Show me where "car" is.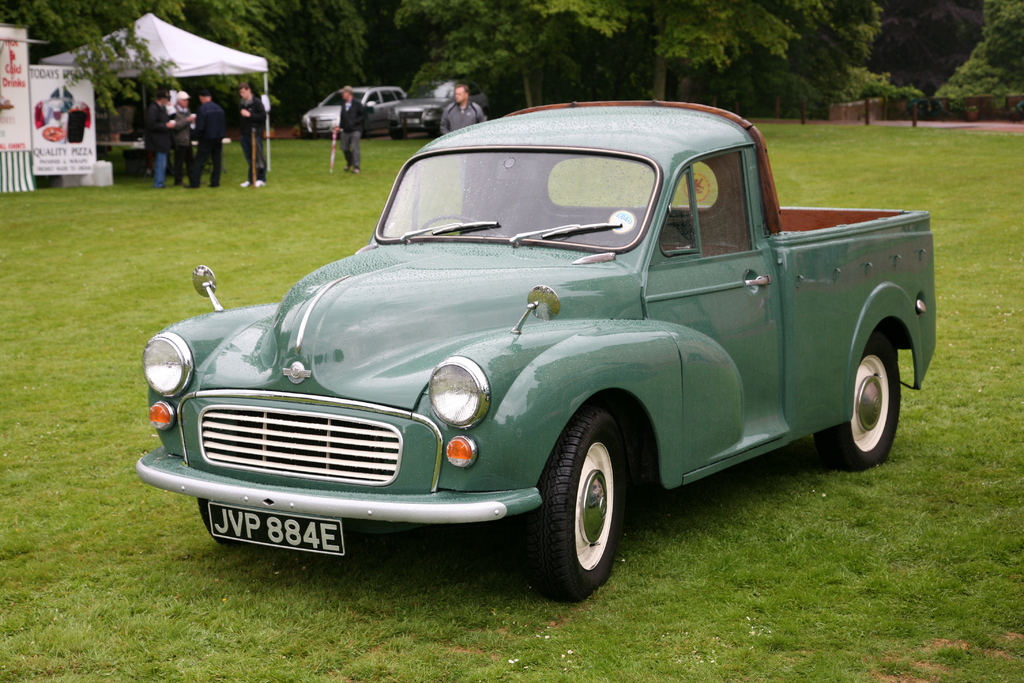
"car" is at pyautogui.locateOnScreen(132, 90, 921, 606).
